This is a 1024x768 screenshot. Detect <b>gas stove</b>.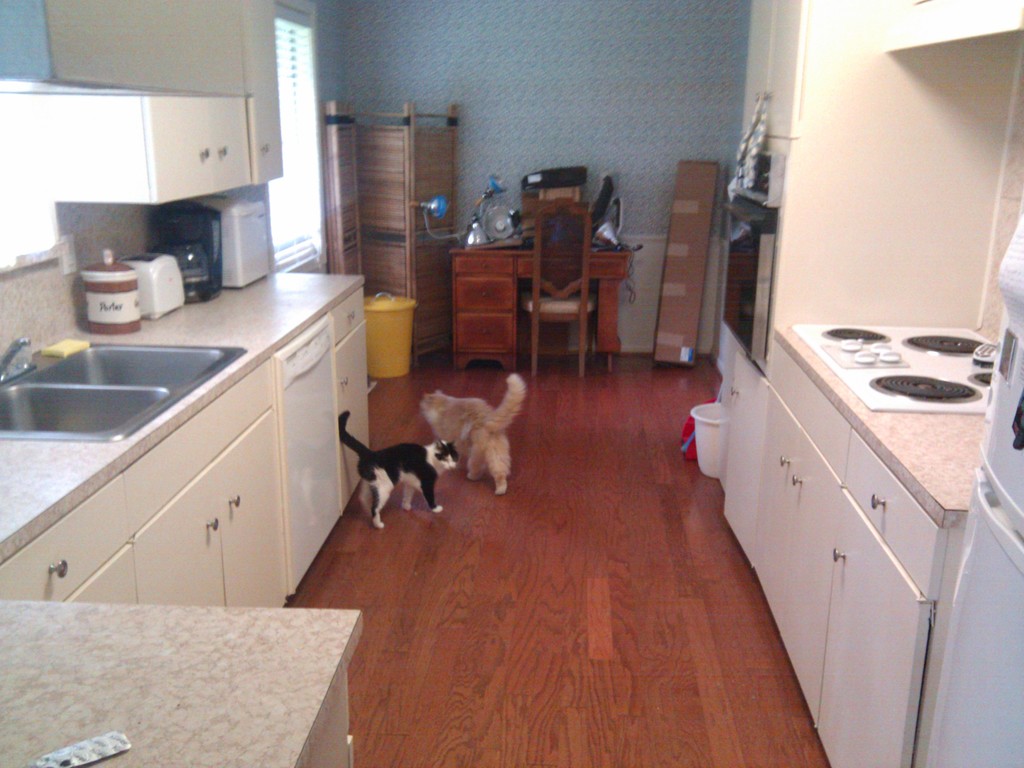
box(787, 321, 1002, 405).
